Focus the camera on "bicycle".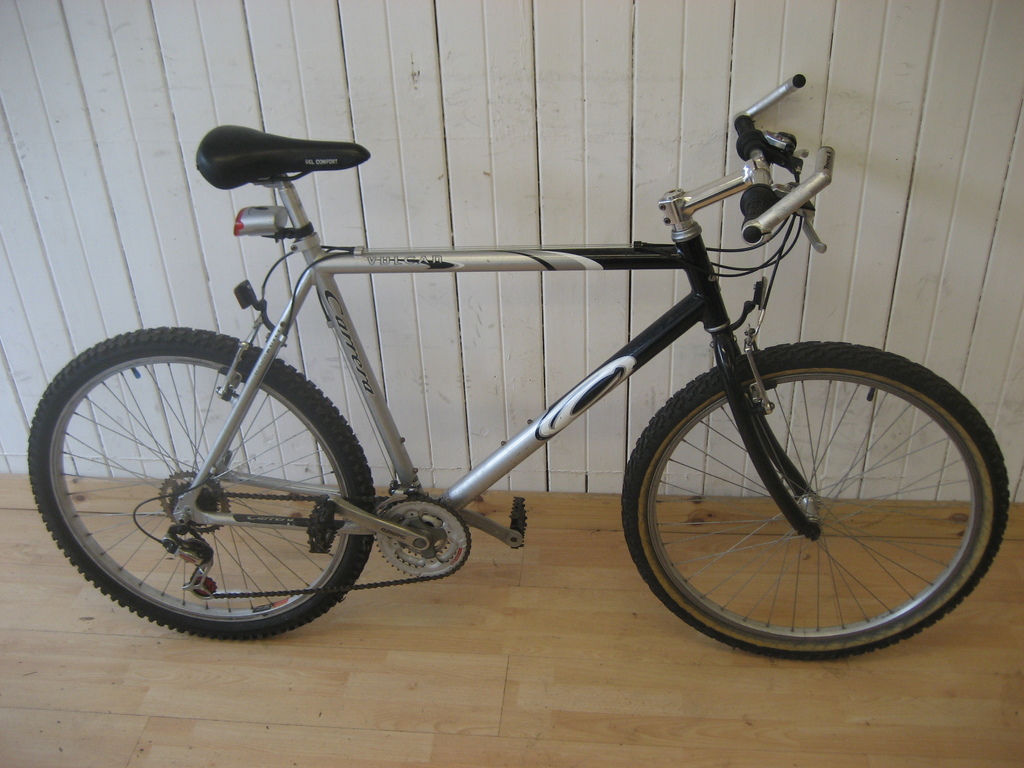
Focus region: pyautogui.locateOnScreen(29, 106, 1018, 669).
